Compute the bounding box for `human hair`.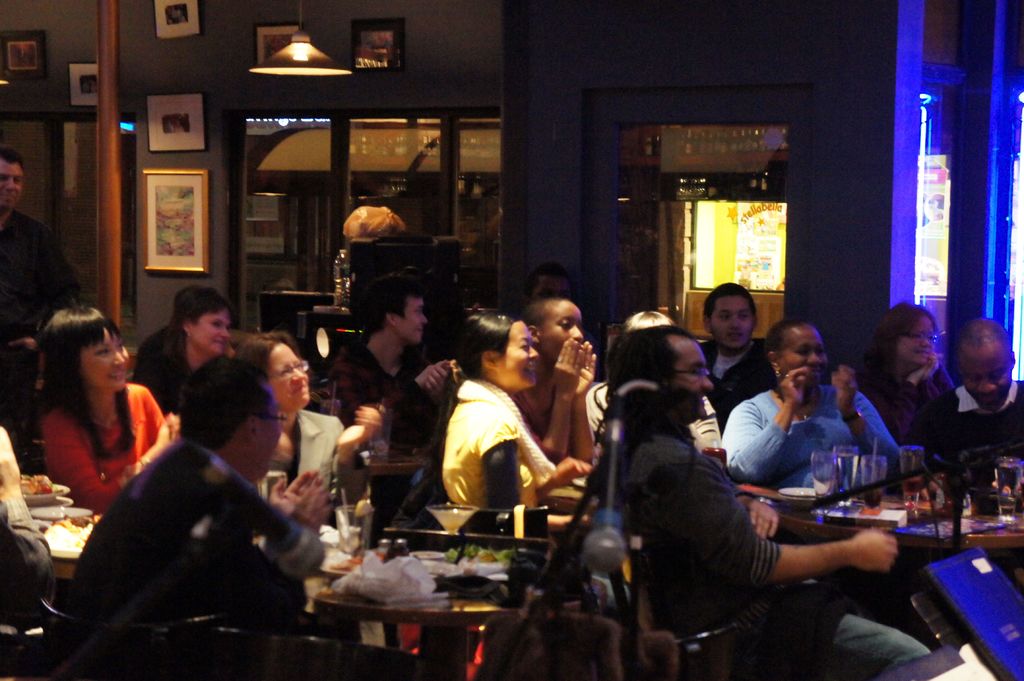
bbox=(452, 304, 522, 381).
